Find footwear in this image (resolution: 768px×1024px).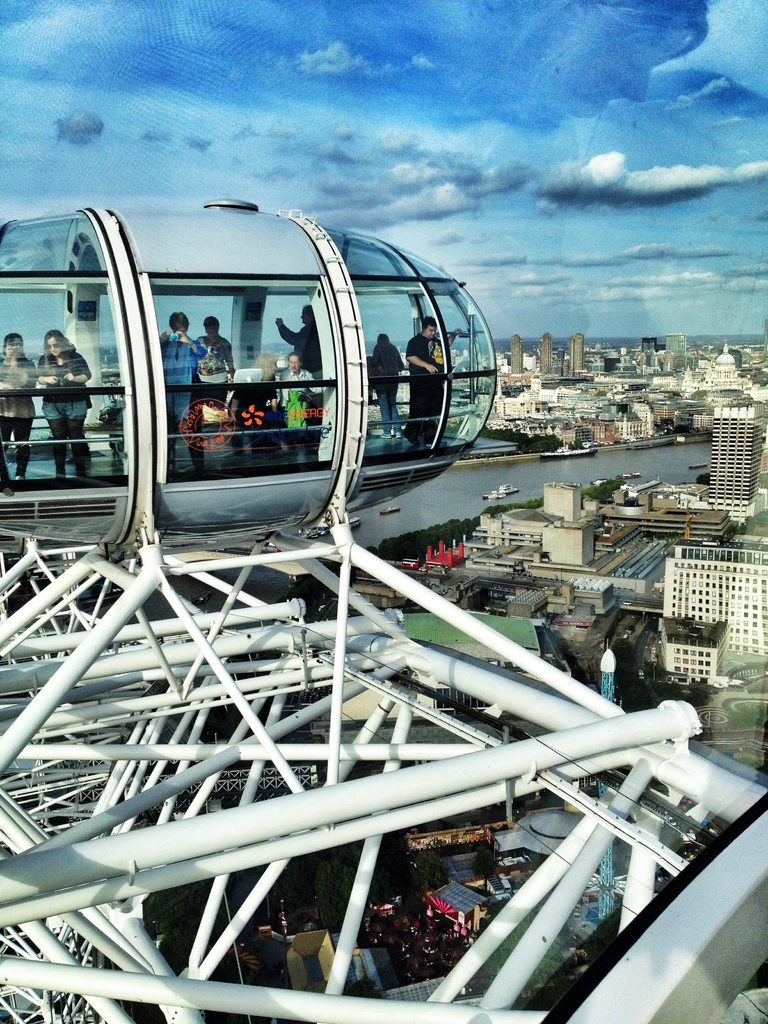
box(436, 441, 448, 448).
